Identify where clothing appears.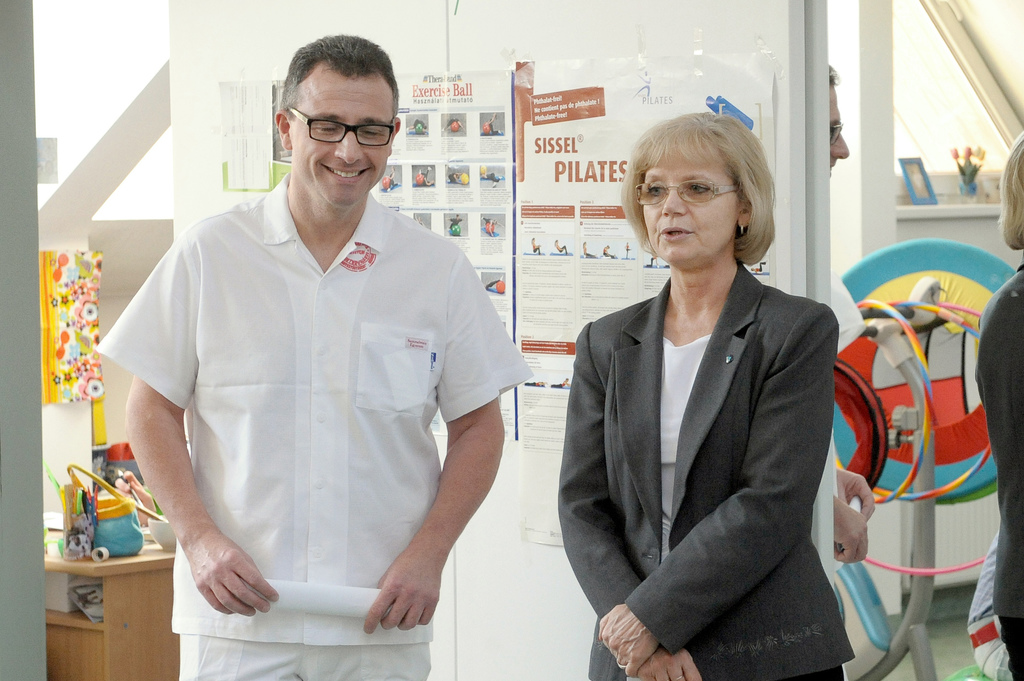
Appears at bbox=(449, 215, 462, 228).
